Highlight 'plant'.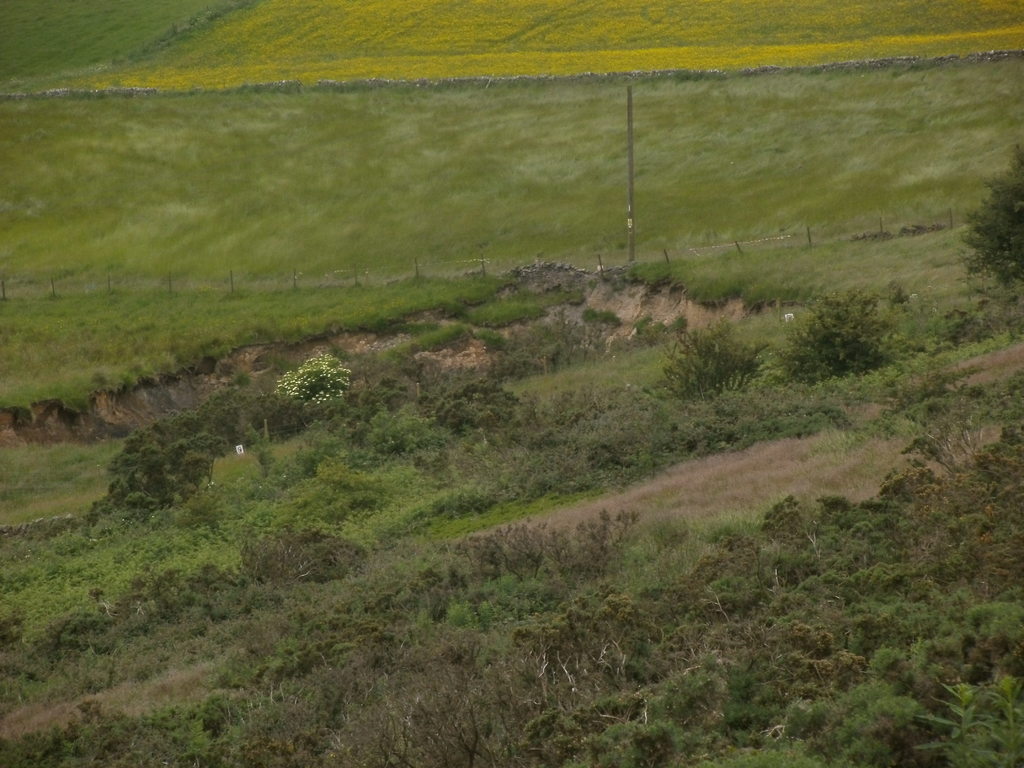
Highlighted region: 230, 330, 367, 444.
